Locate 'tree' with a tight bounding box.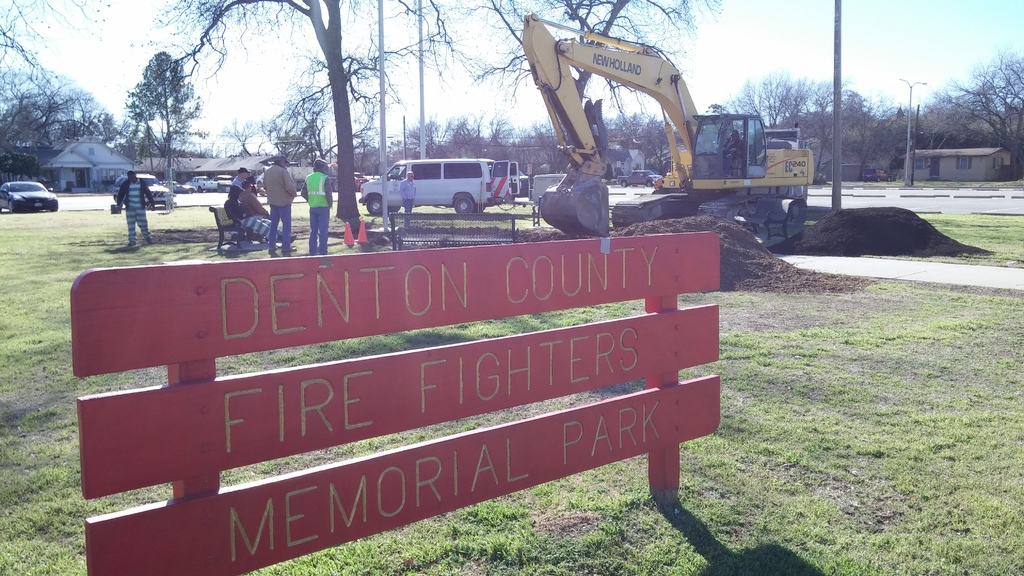
box(106, 40, 202, 170).
